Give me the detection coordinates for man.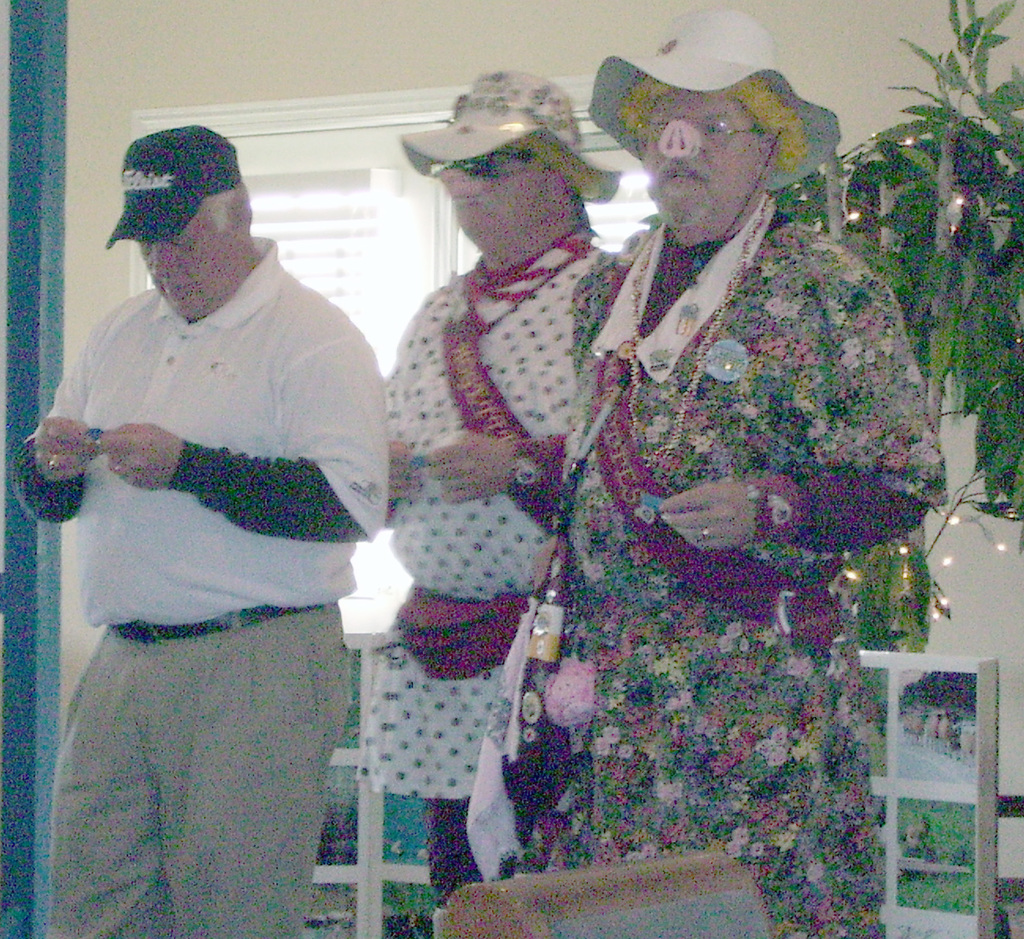
Rect(35, 109, 412, 861).
